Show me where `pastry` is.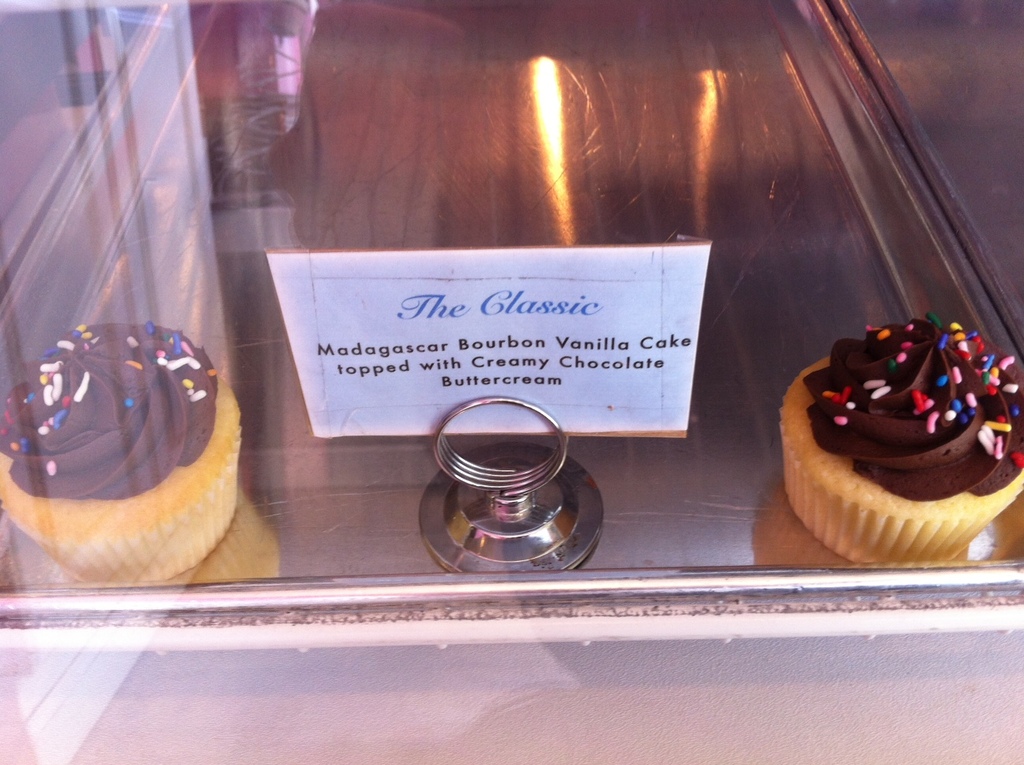
`pastry` is at 781,315,1023,563.
